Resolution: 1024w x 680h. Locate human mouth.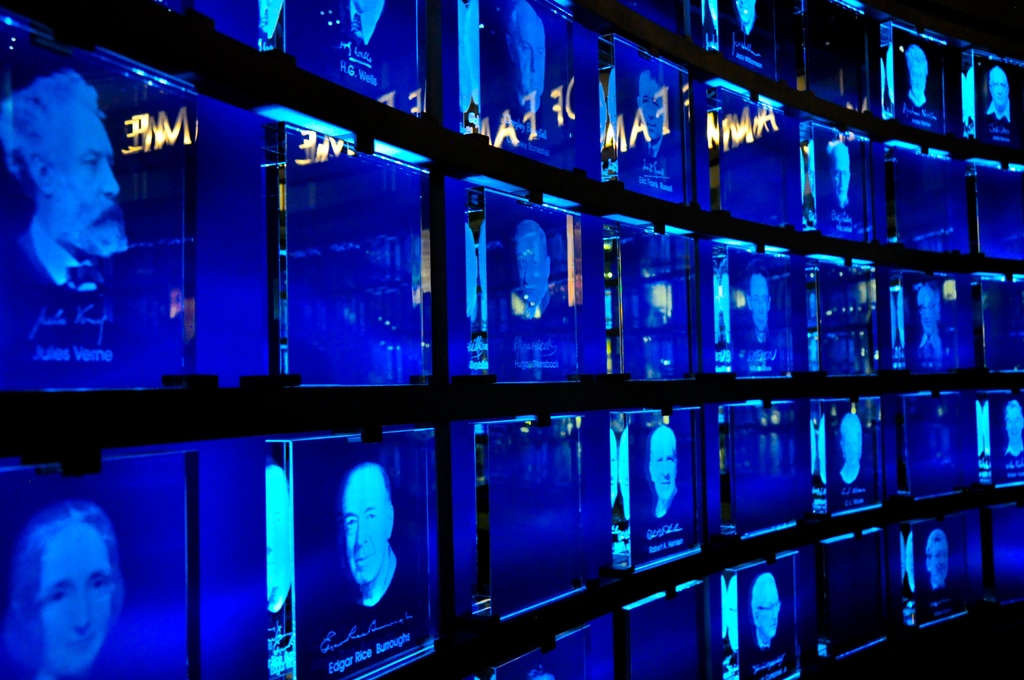
<bbox>65, 634, 88, 650</bbox>.
